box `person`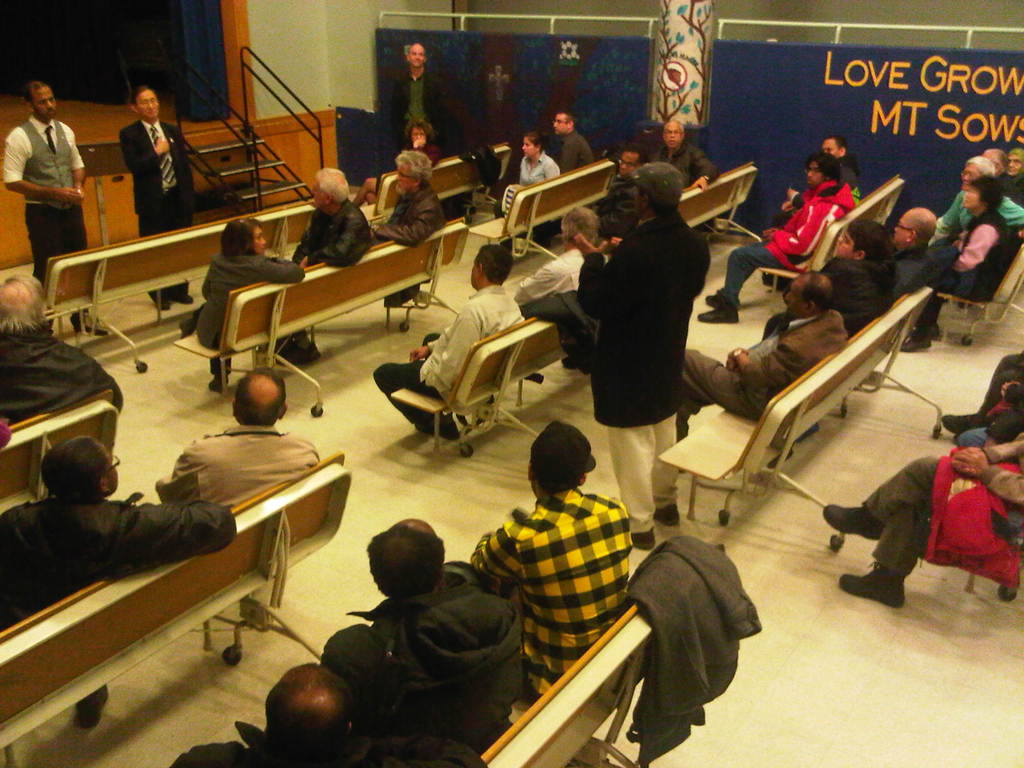
l=1, t=436, r=242, b=736
